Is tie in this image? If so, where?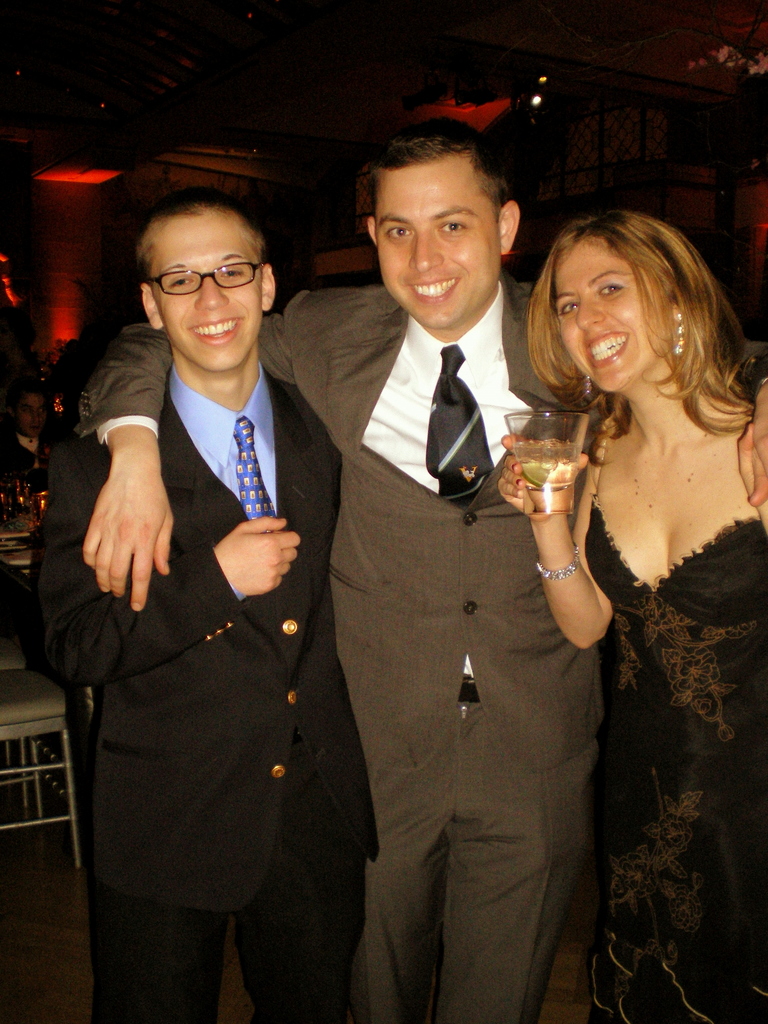
Yes, at (230,416,278,517).
